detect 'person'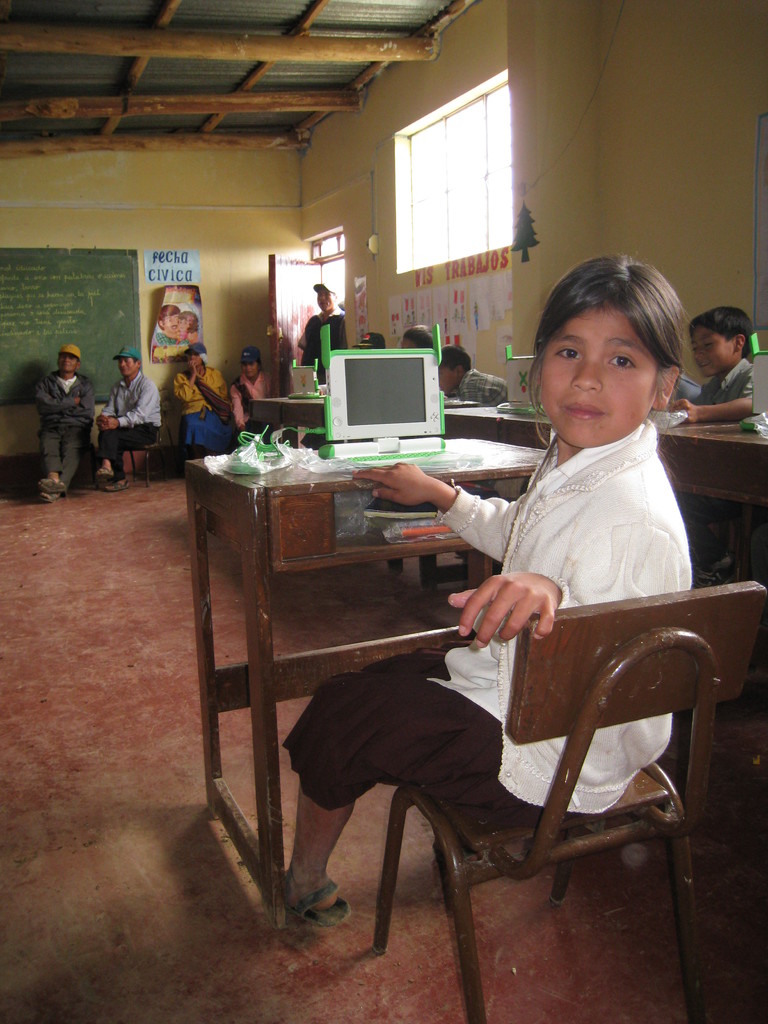
[671,311,753,416]
